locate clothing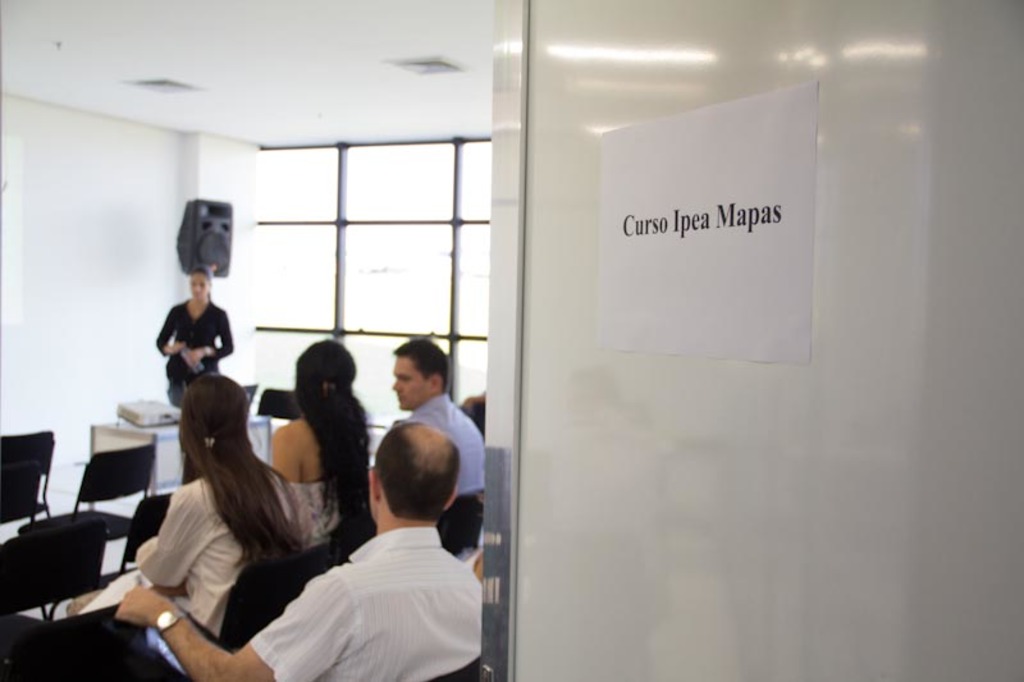
pyautogui.locateOnScreen(251, 526, 481, 681)
